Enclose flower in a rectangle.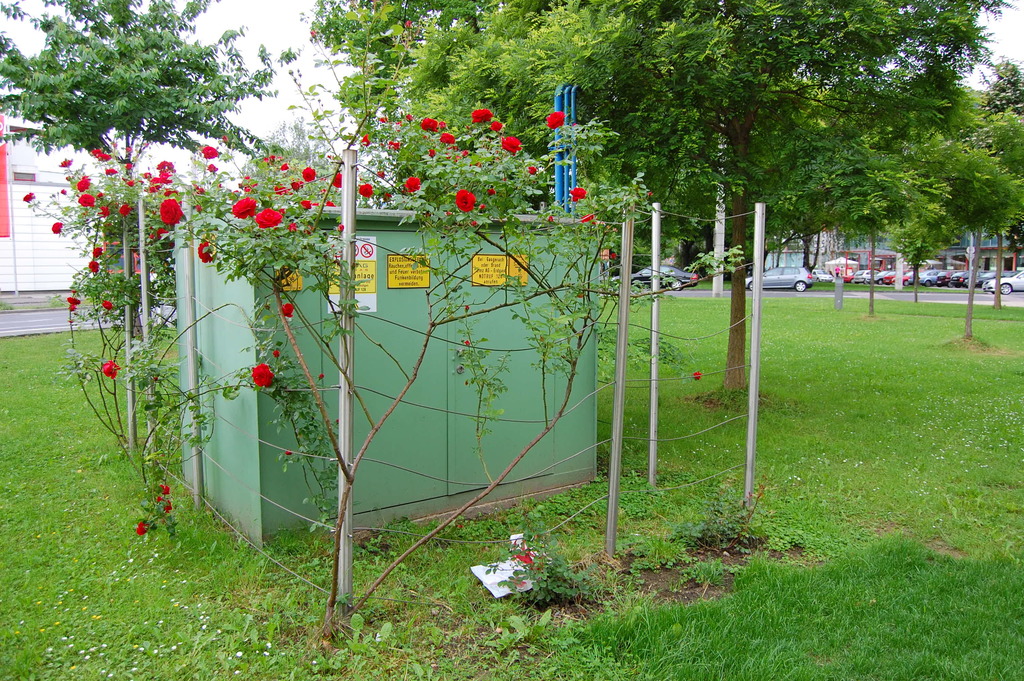
[195, 240, 212, 265].
